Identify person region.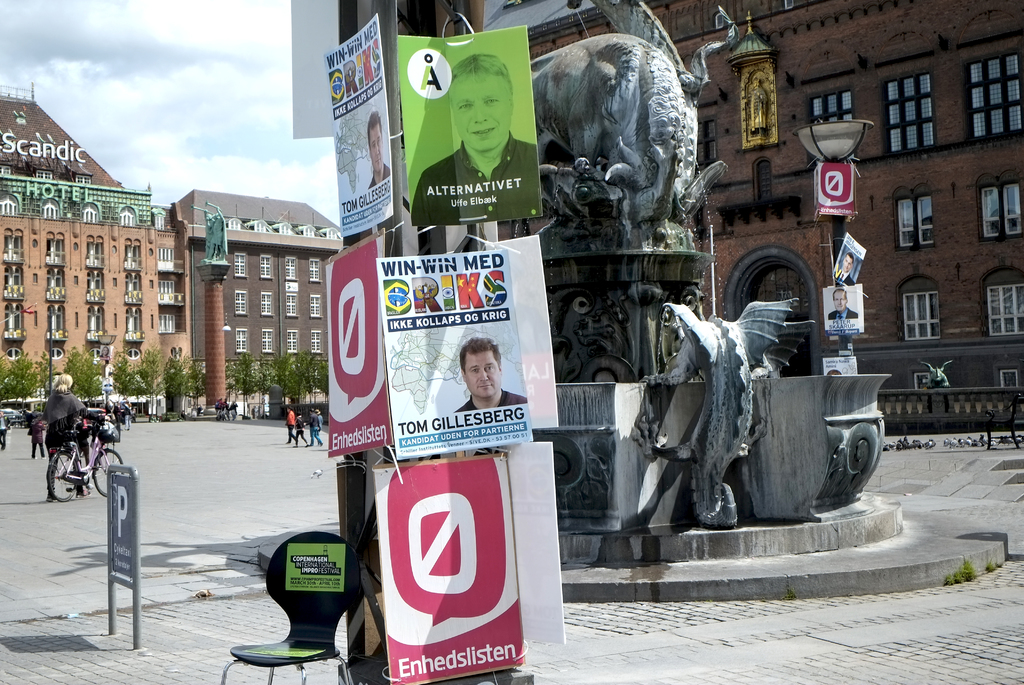
Region: box=[455, 334, 531, 412].
